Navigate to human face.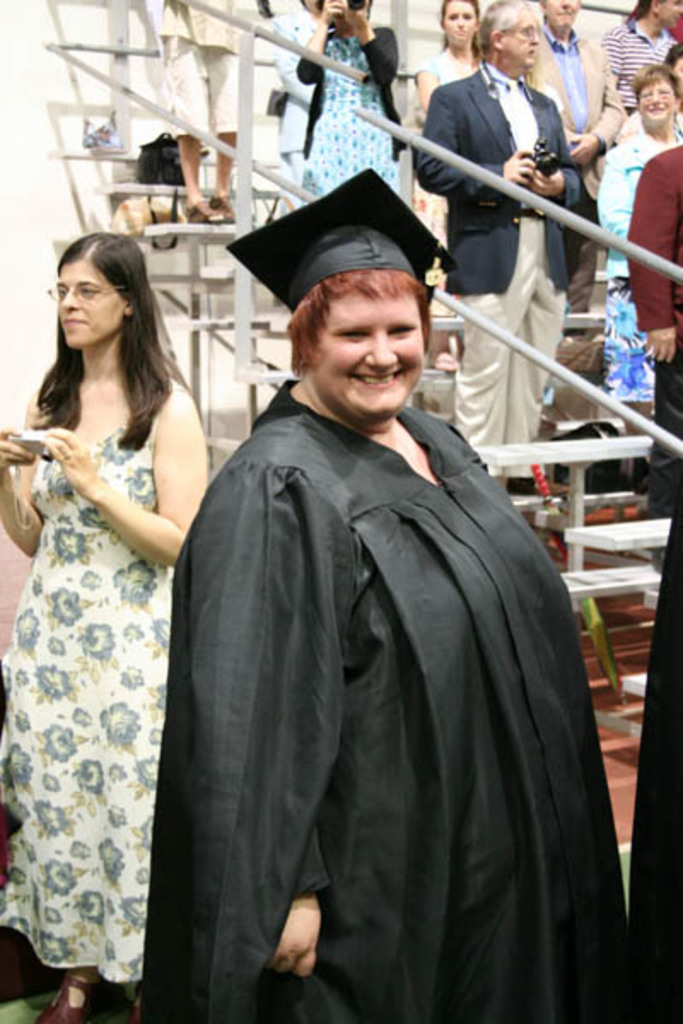
Navigation target: detection(642, 79, 664, 128).
